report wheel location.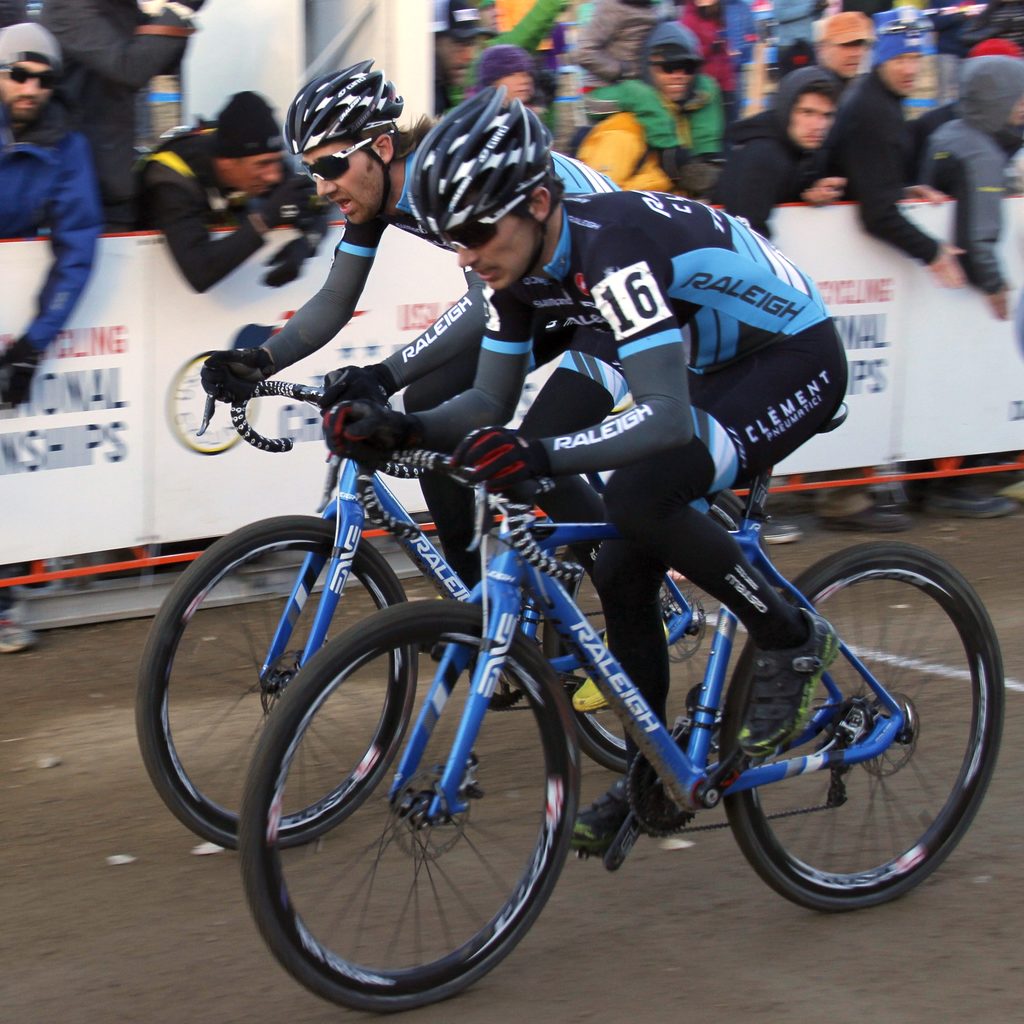
Report: (left=721, top=541, right=1005, bottom=910).
